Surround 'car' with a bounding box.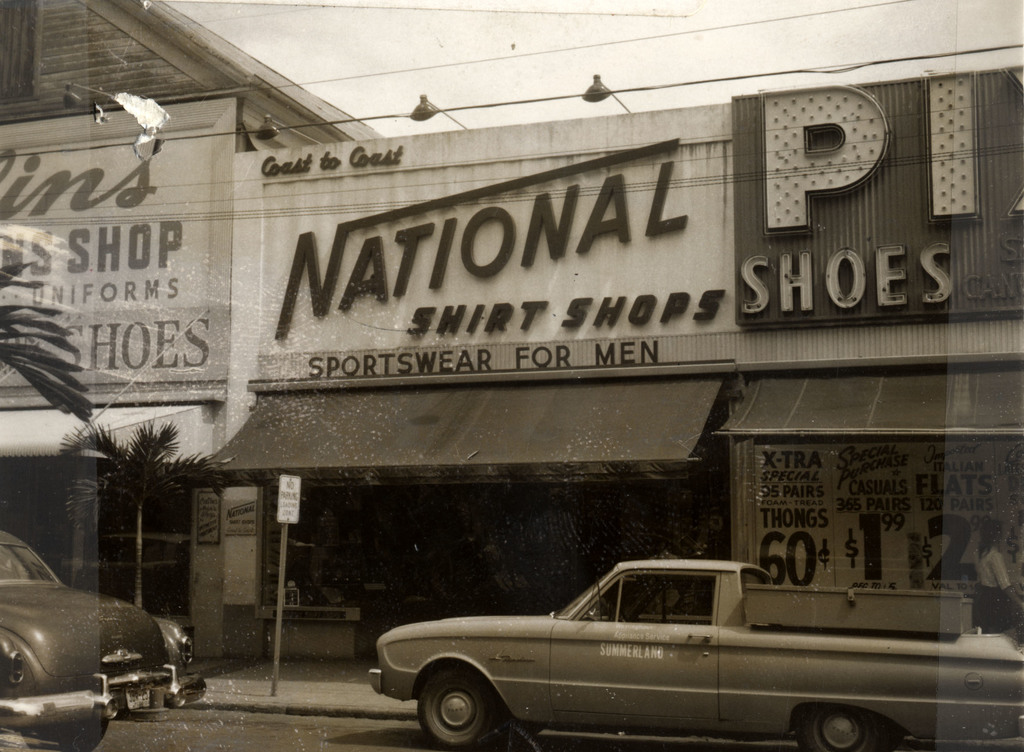
[366, 557, 1023, 751].
